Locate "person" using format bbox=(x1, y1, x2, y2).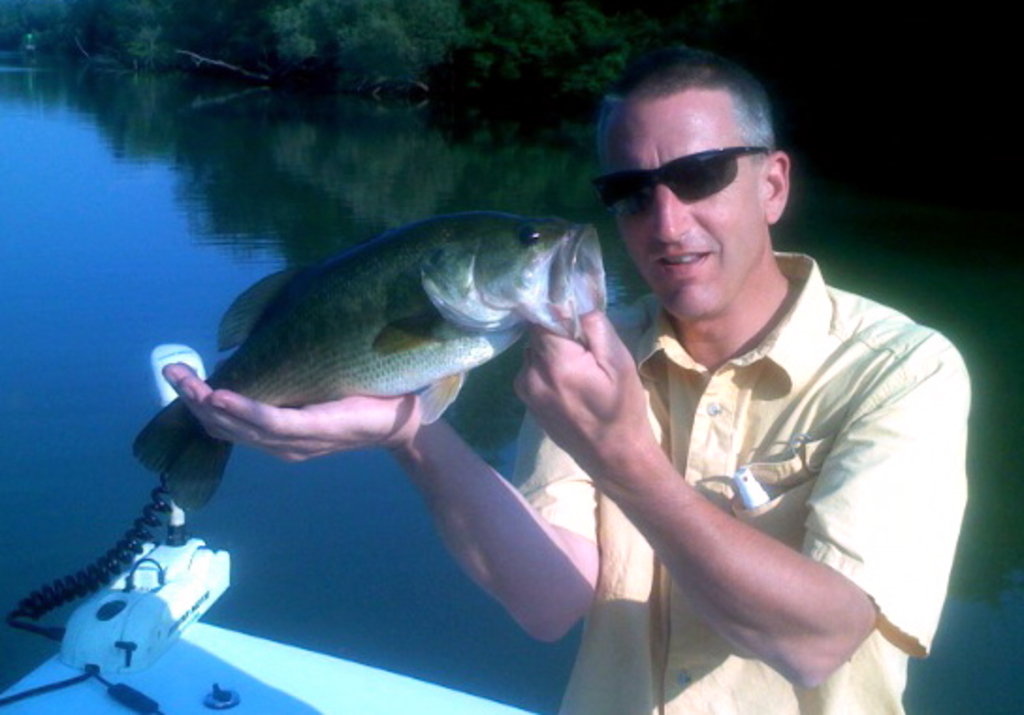
bbox=(265, 109, 877, 700).
